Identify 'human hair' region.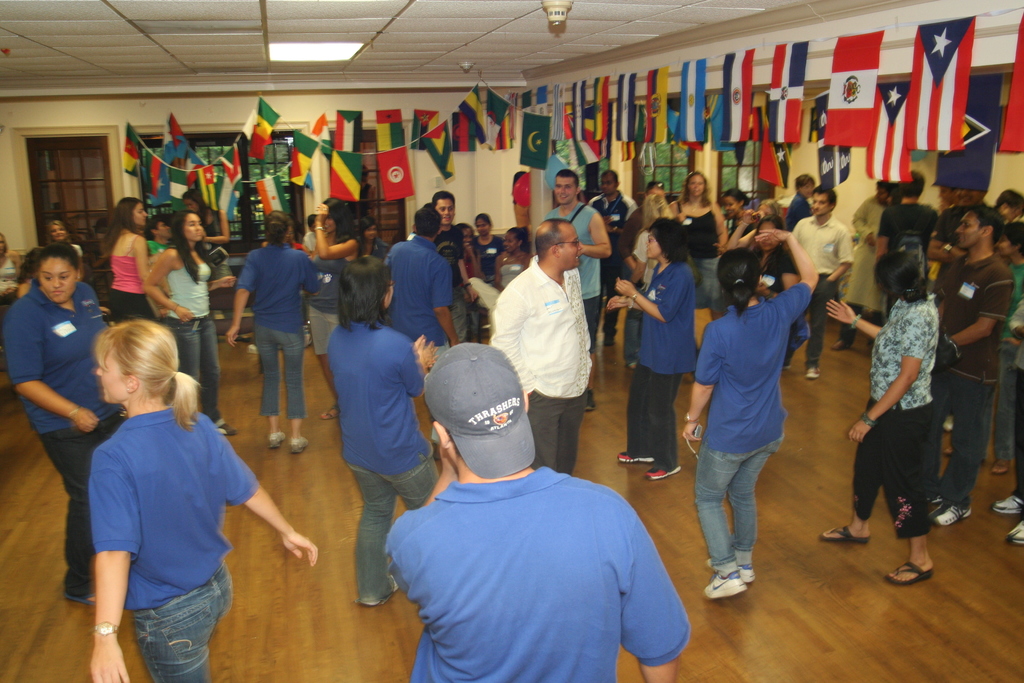
Region: [716, 254, 760, 317].
